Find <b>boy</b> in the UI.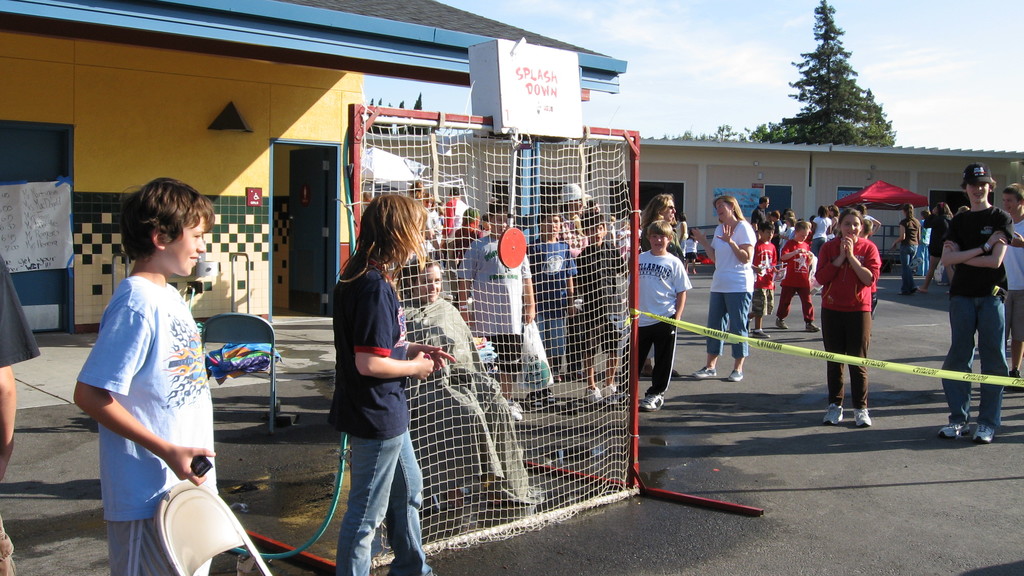
UI element at detection(455, 200, 535, 421).
